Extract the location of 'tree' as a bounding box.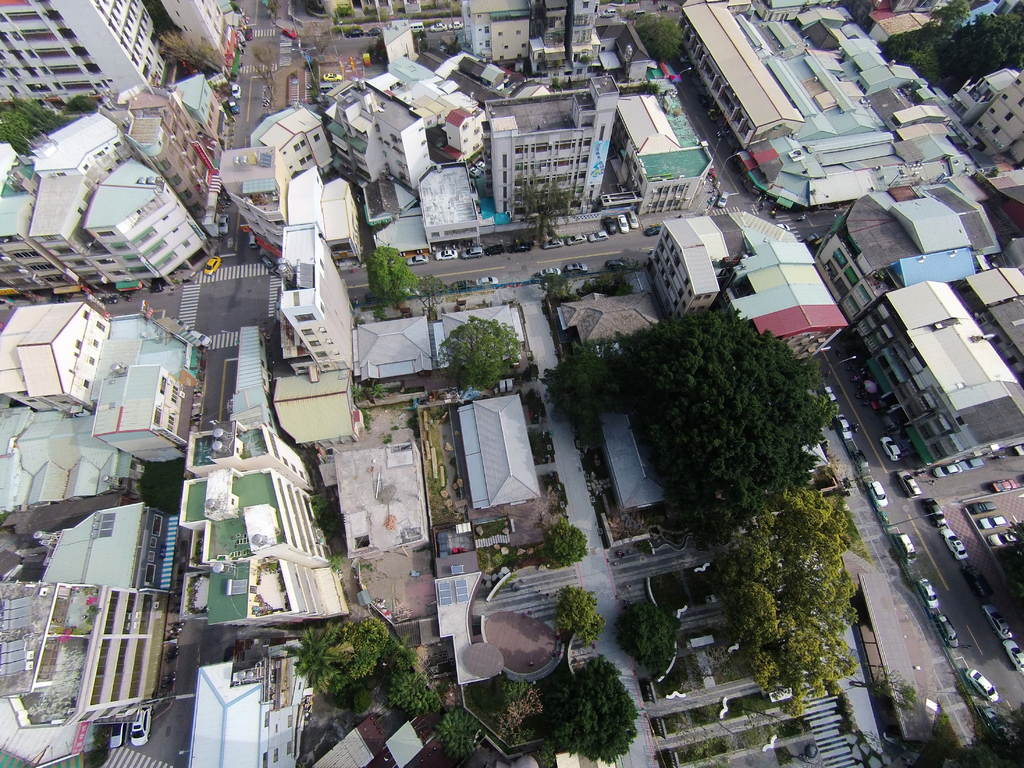
1/99/71/149.
